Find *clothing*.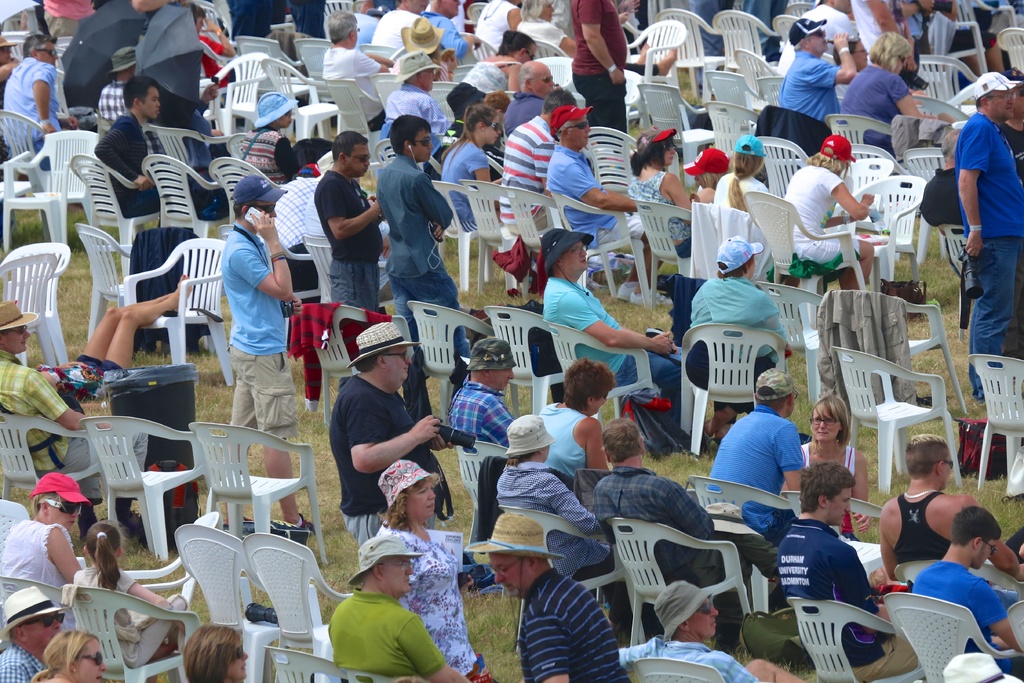
(530,14,568,54).
